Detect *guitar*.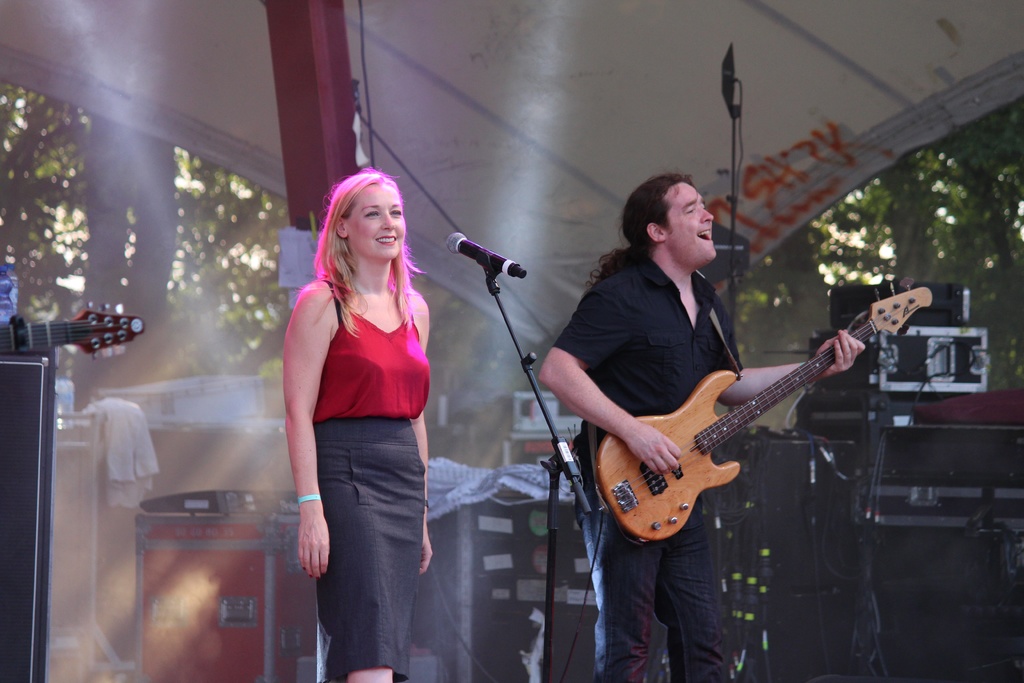
Detected at 591 282 933 548.
